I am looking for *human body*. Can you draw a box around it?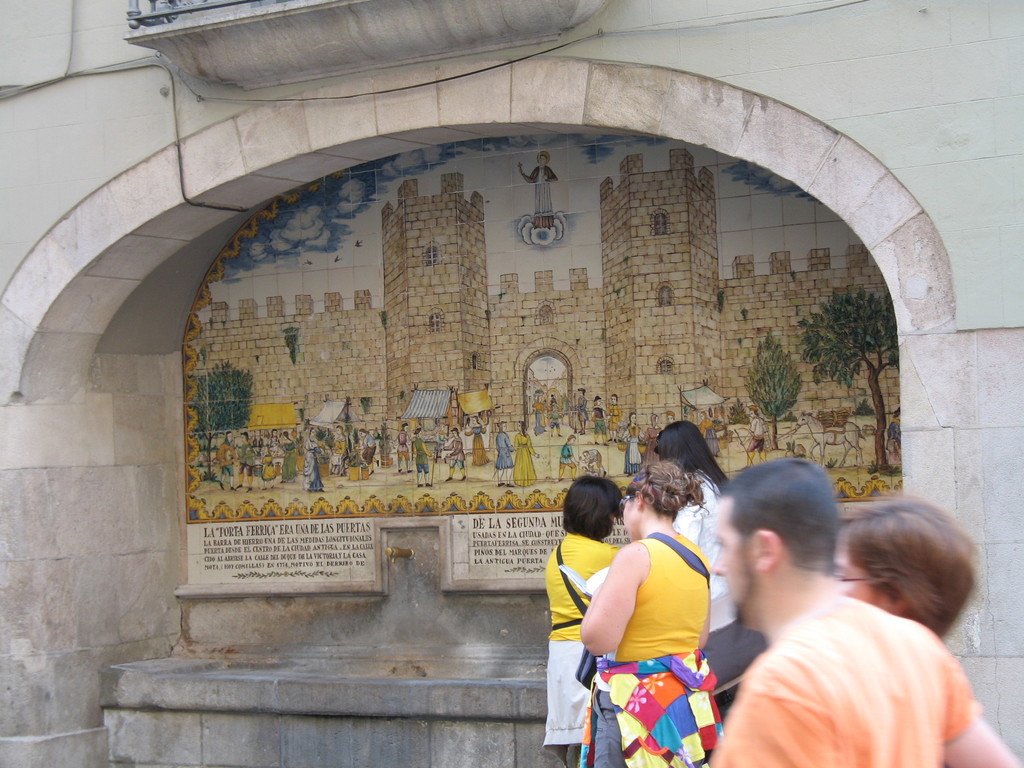
Sure, the bounding box is pyautogui.locateOnScreen(516, 421, 538, 488).
